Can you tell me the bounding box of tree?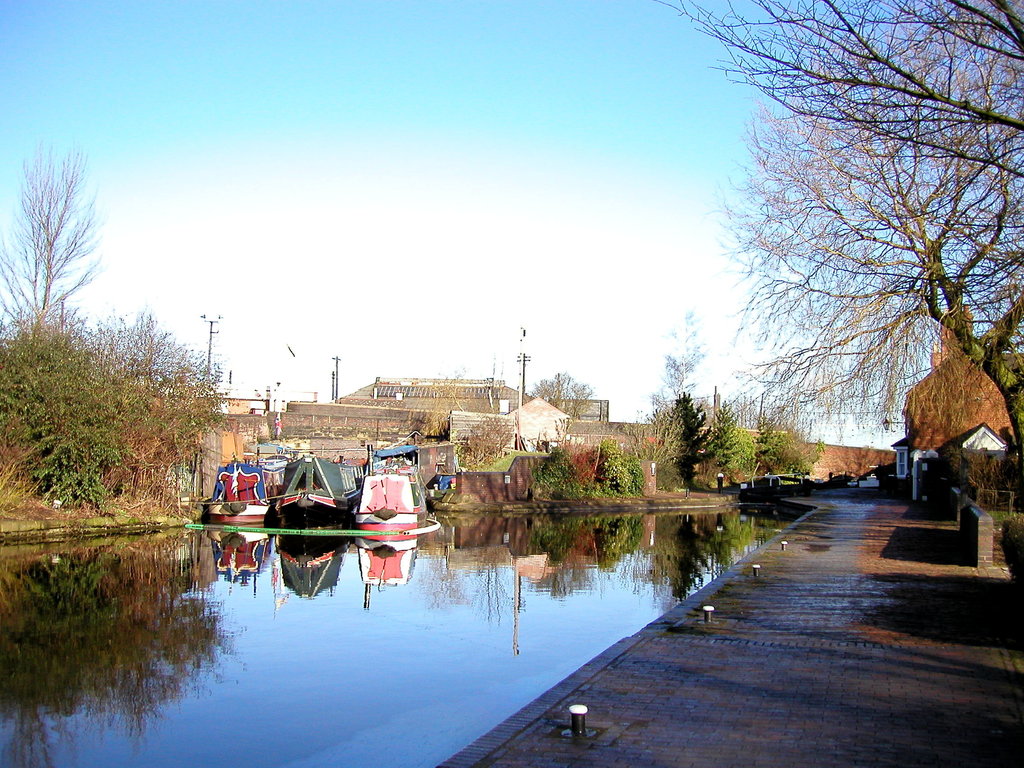
[106, 307, 223, 424].
